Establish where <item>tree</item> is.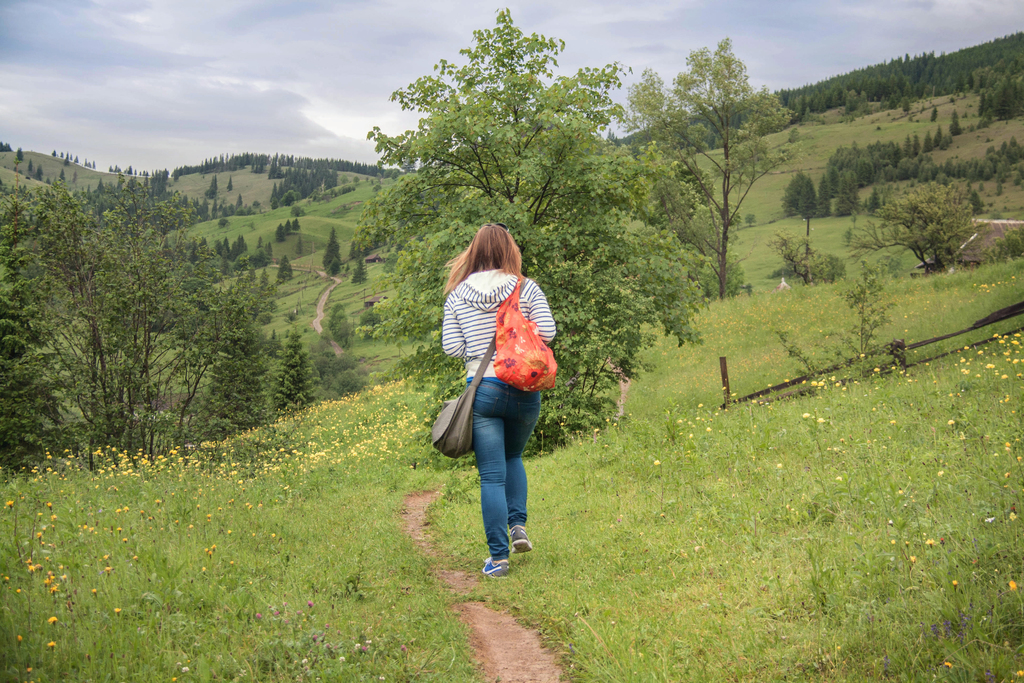
Established at bbox(951, 109, 961, 115).
